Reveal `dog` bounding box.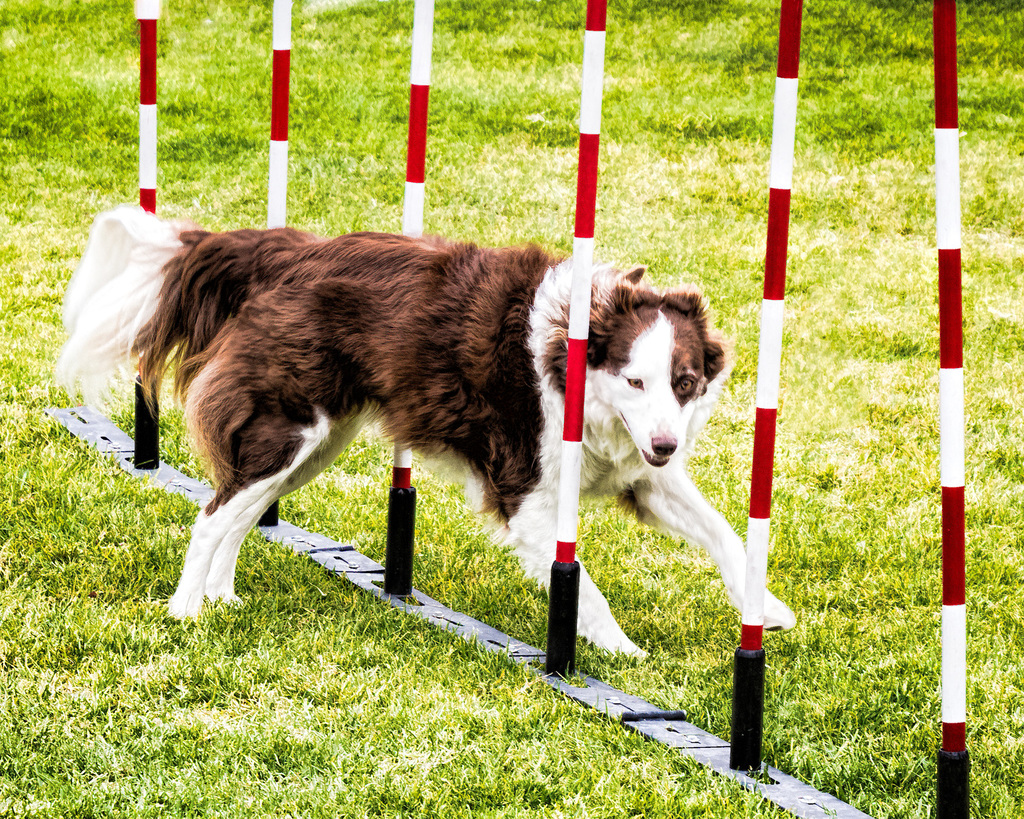
Revealed: 48, 205, 806, 665.
